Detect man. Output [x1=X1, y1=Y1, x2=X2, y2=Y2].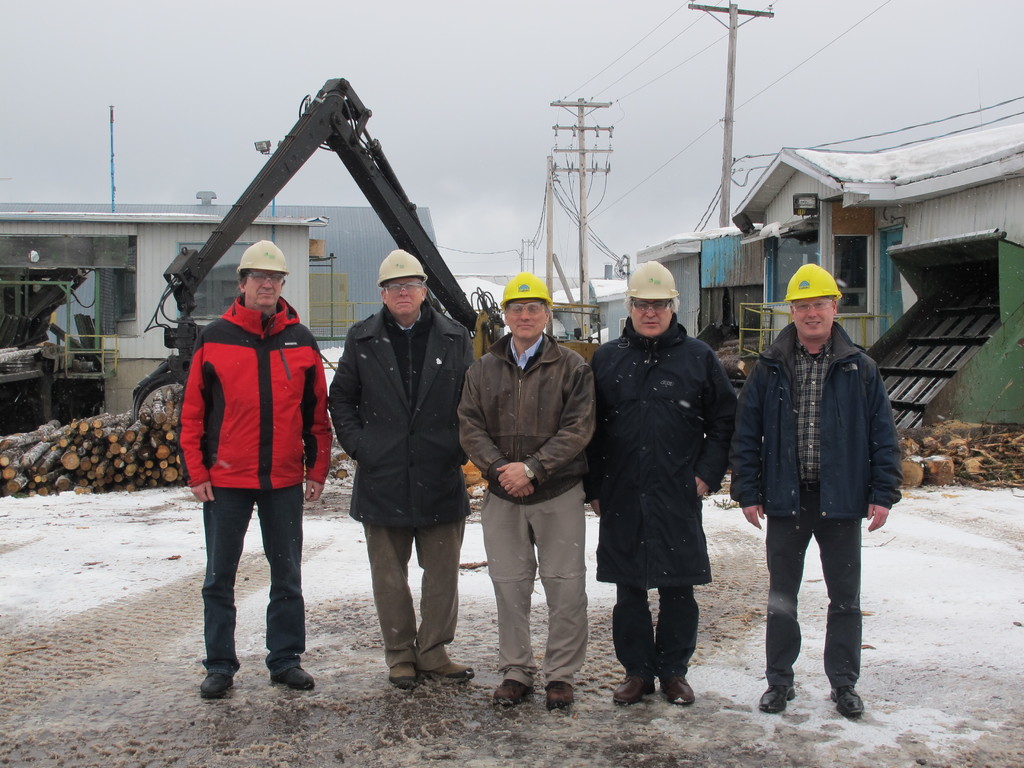
[x1=738, y1=267, x2=899, y2=712].
